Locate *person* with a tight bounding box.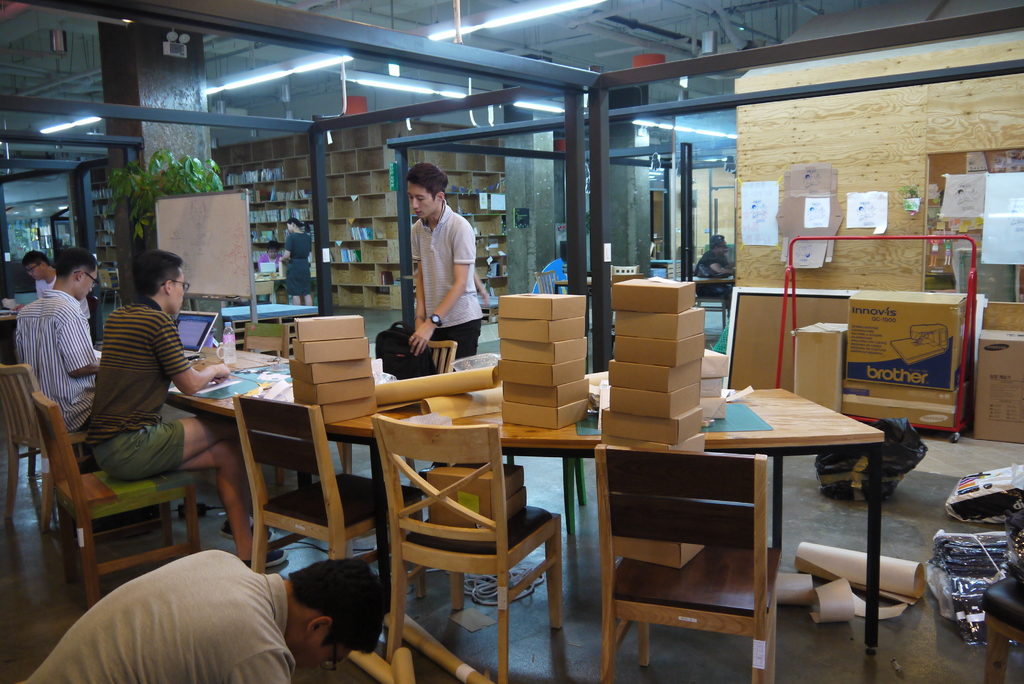
box=[13, 242, 102, 431].
